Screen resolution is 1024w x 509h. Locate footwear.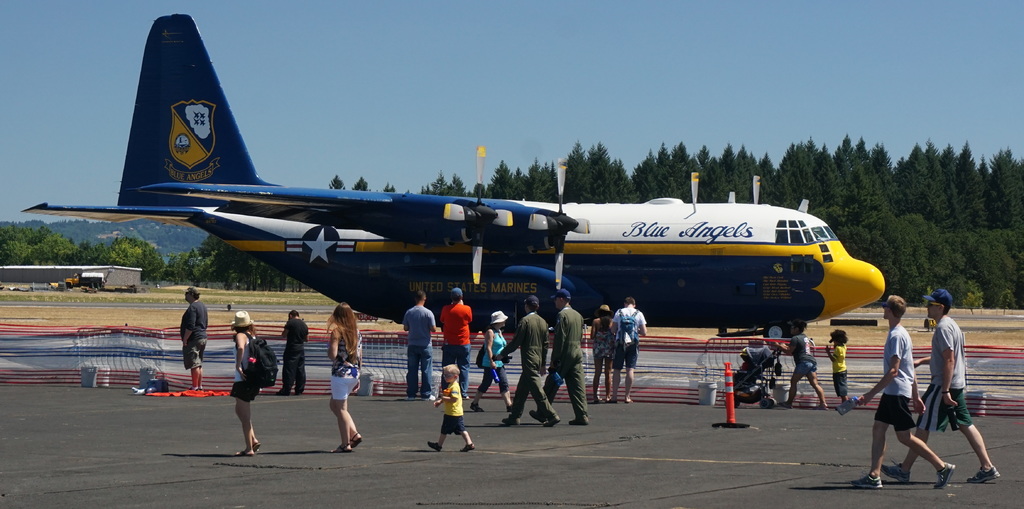
532/409/542/421.
